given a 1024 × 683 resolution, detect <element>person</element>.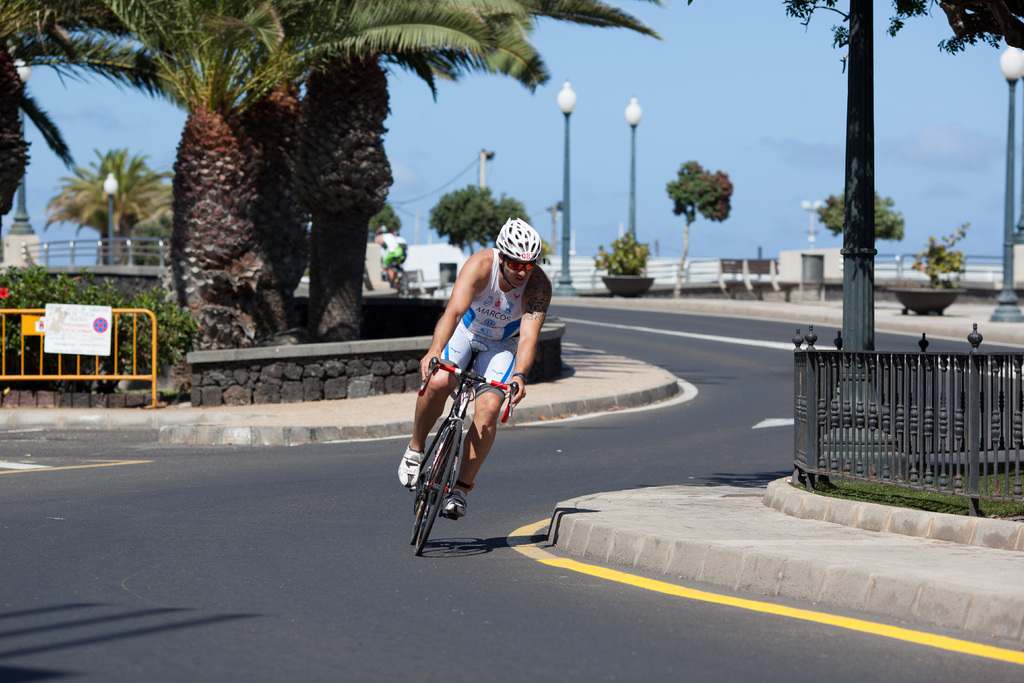
(413,227,527,527).
